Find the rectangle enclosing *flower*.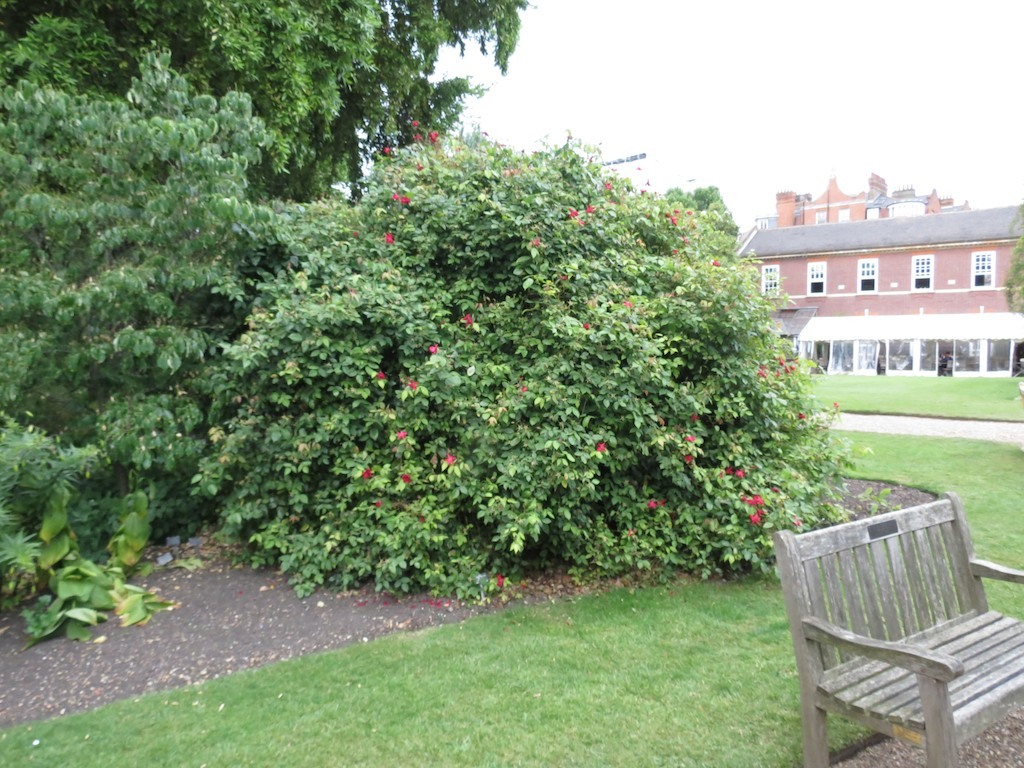
464,314,475,323.
